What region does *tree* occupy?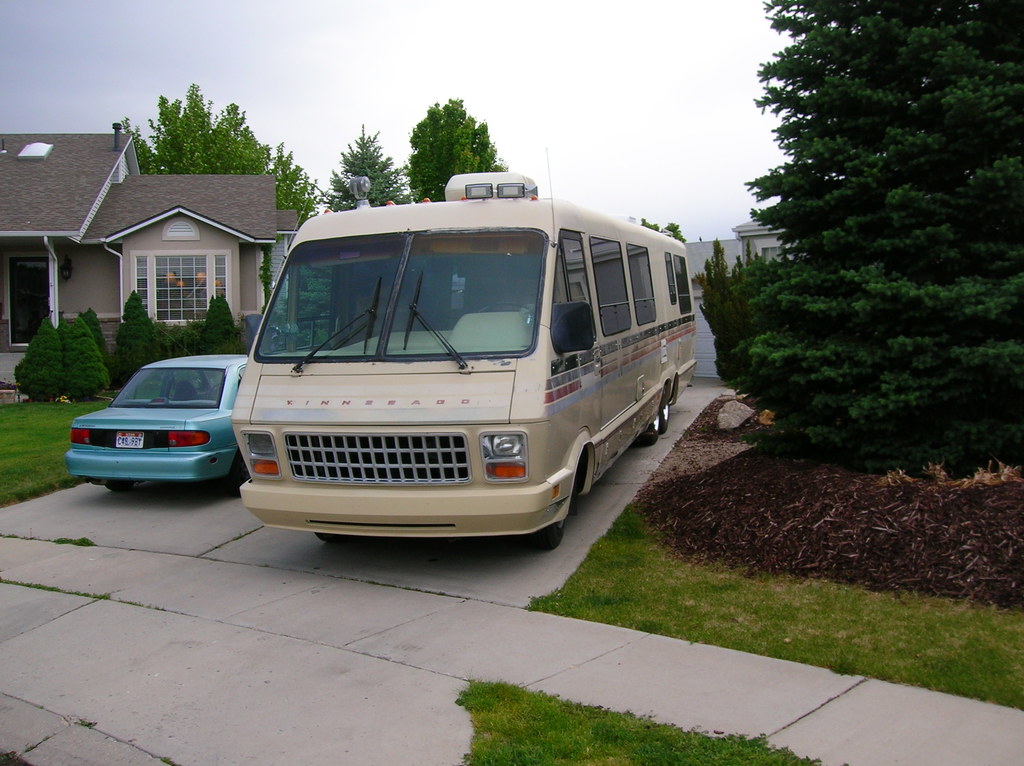
(x1=67, y1=311, x2=104, y2=398).
